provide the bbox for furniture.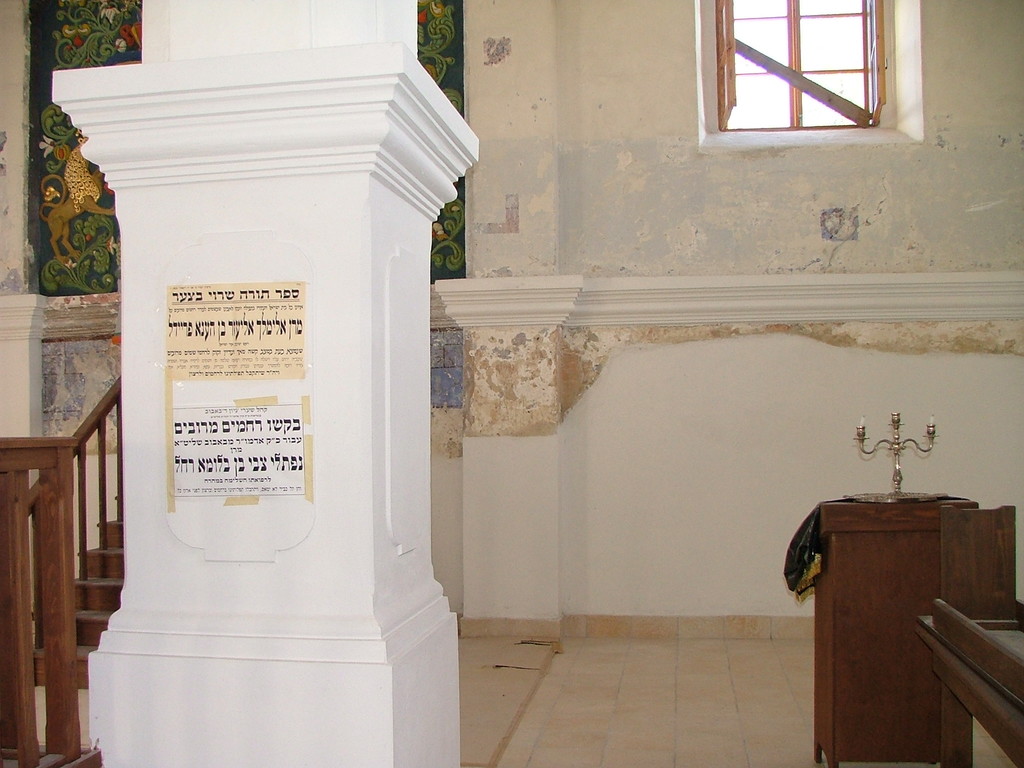
908,598,1023,767.
